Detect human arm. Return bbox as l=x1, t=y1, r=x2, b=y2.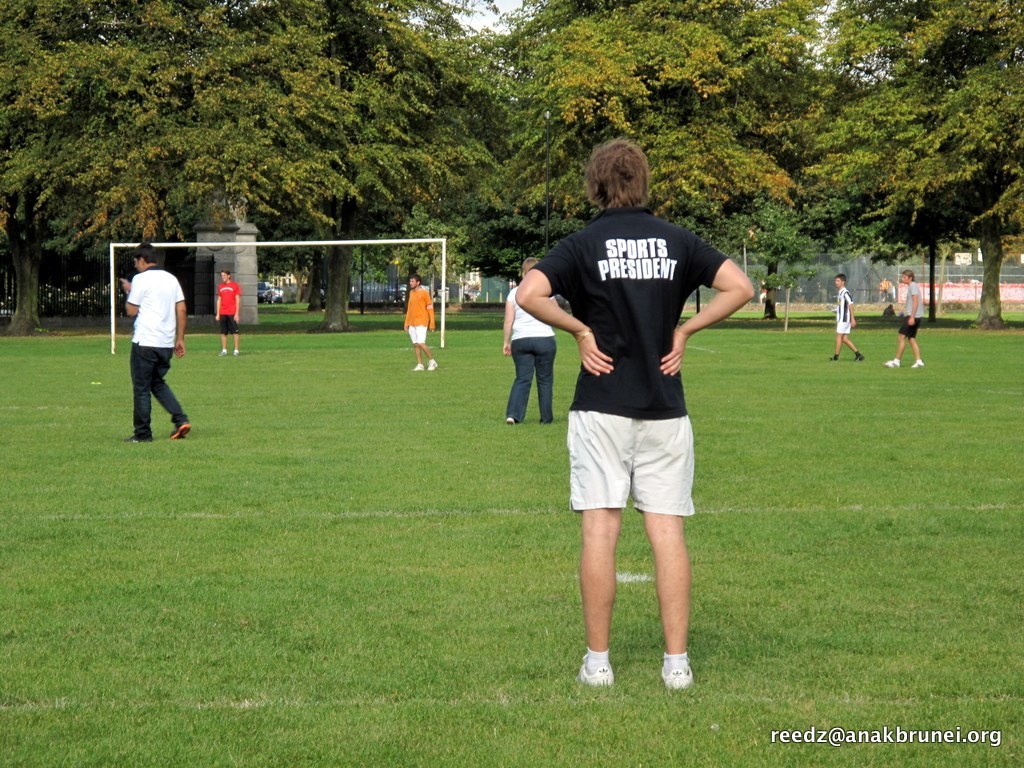
l=214, t=282, r=227, b=326.
